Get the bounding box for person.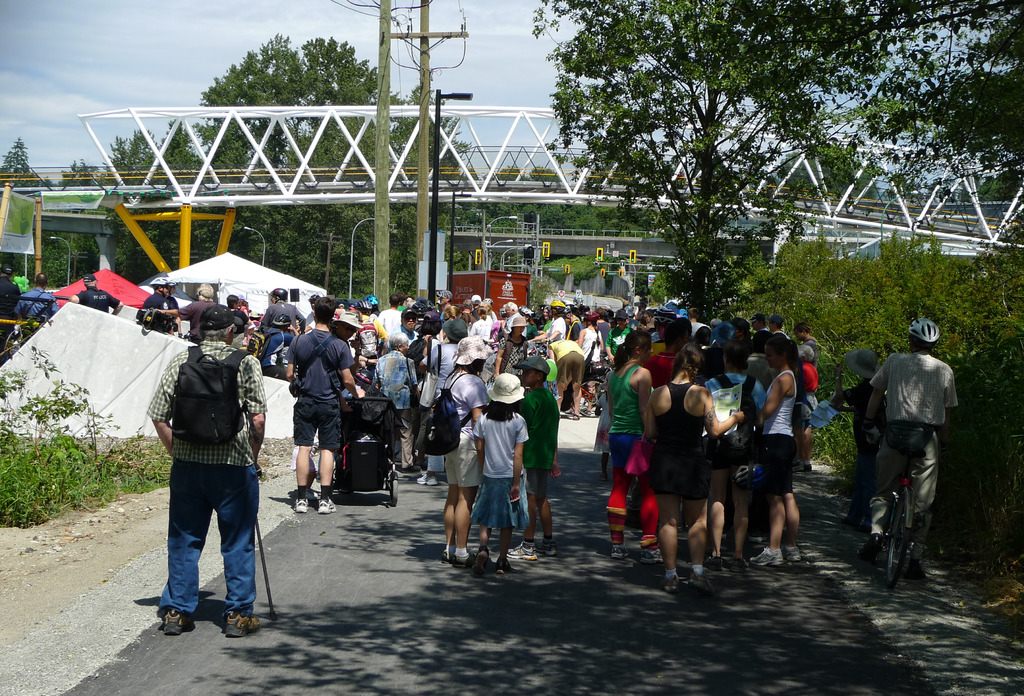
(x1=526, y1=296, x2=567, y2=343).
